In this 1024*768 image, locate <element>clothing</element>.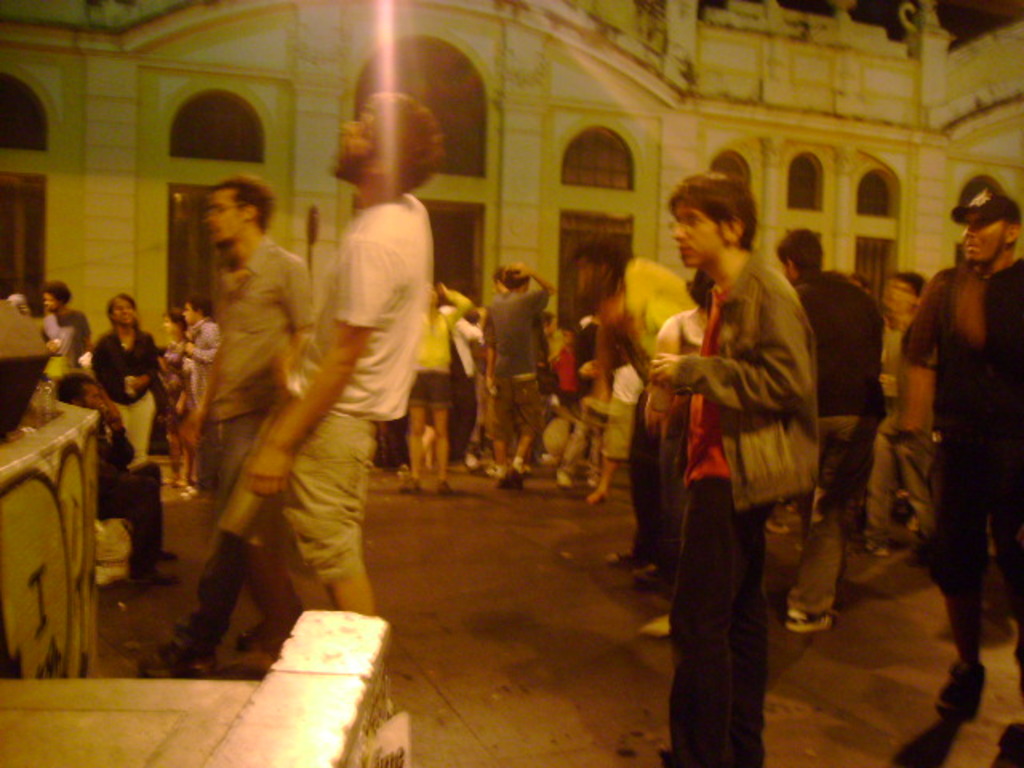
Bounding box: rect(666, 248, 814, 766).
